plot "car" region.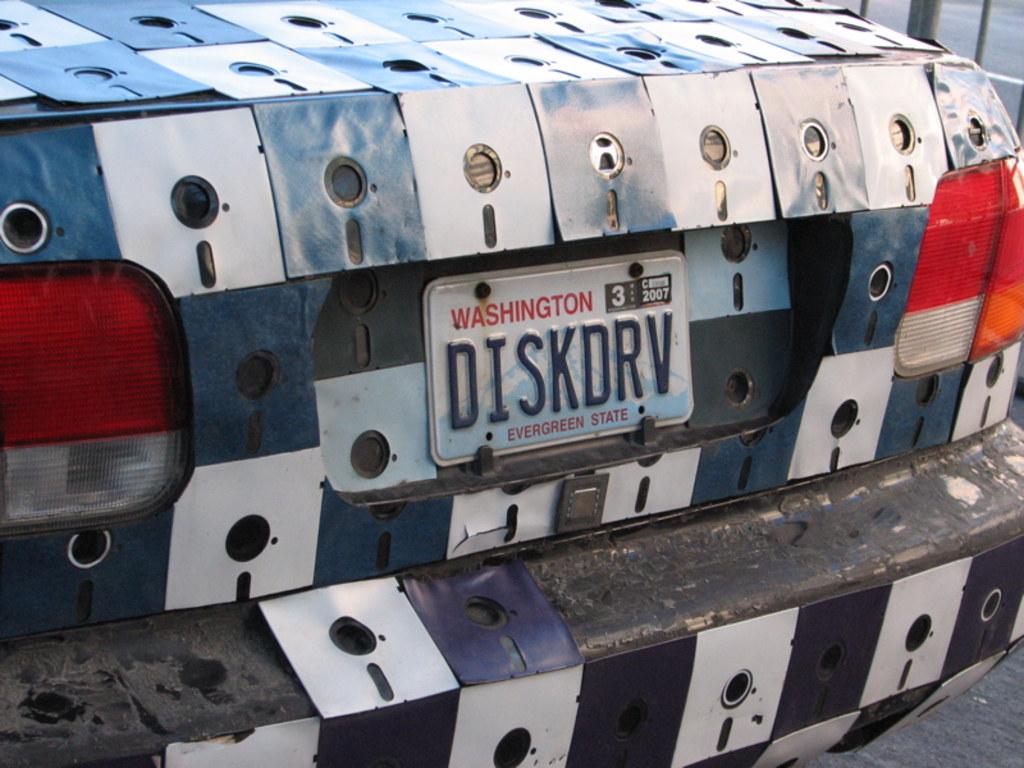
Plotted at 0 0 1023 767.
